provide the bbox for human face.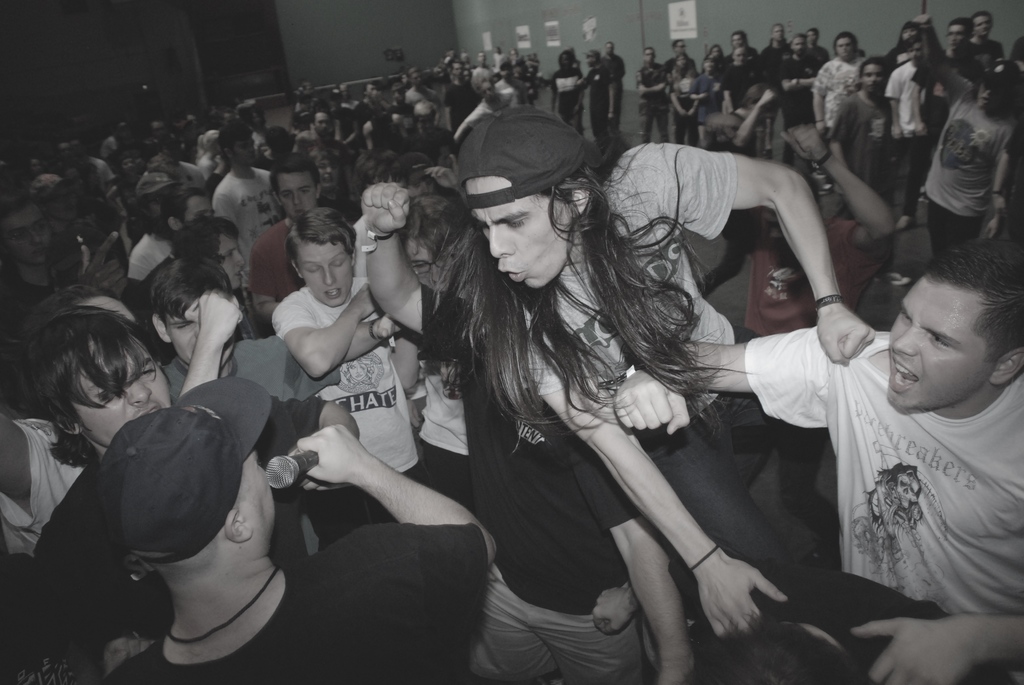
bbox=(276, 169, 316, 220).
